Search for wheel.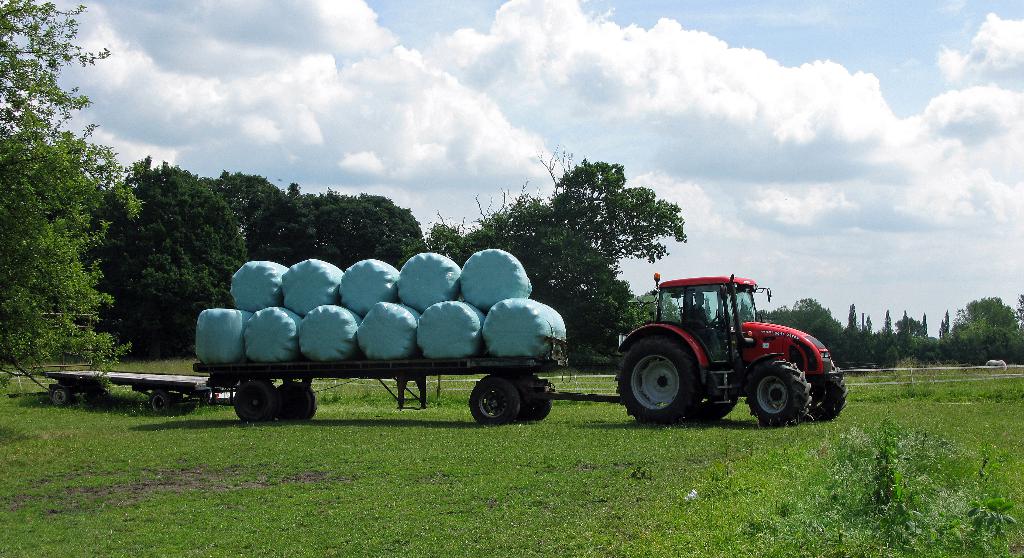
Found at select_region(51, 386, 70, 408).
